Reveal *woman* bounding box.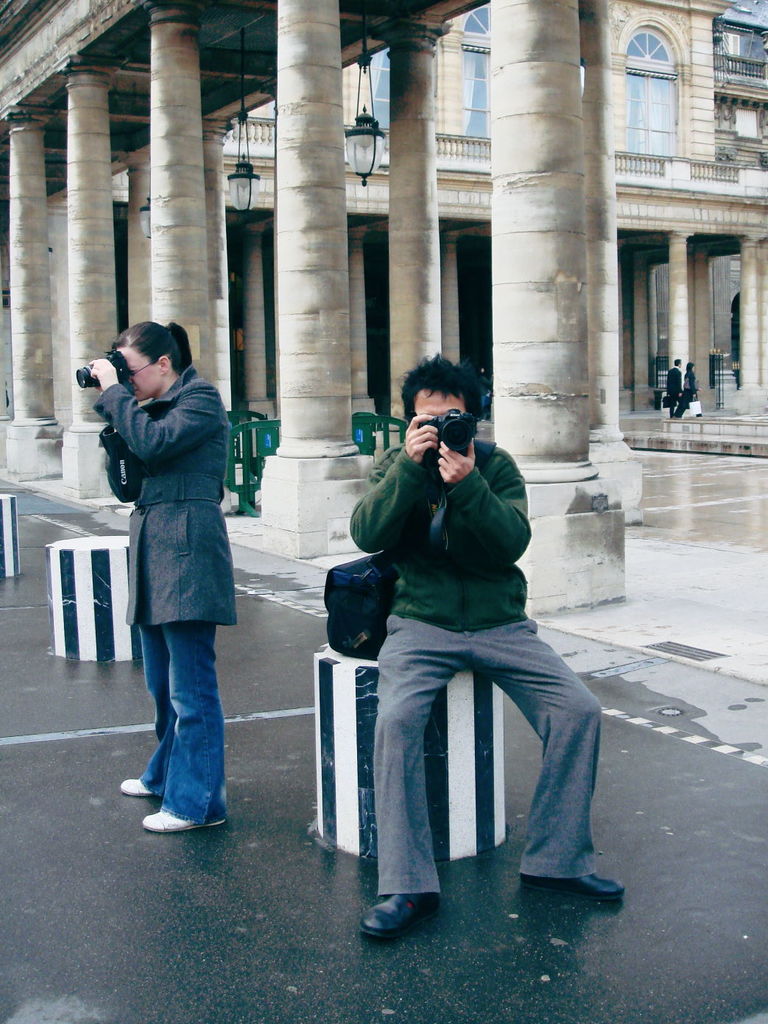
Revealed: locate(90, 310, 258, 829).
